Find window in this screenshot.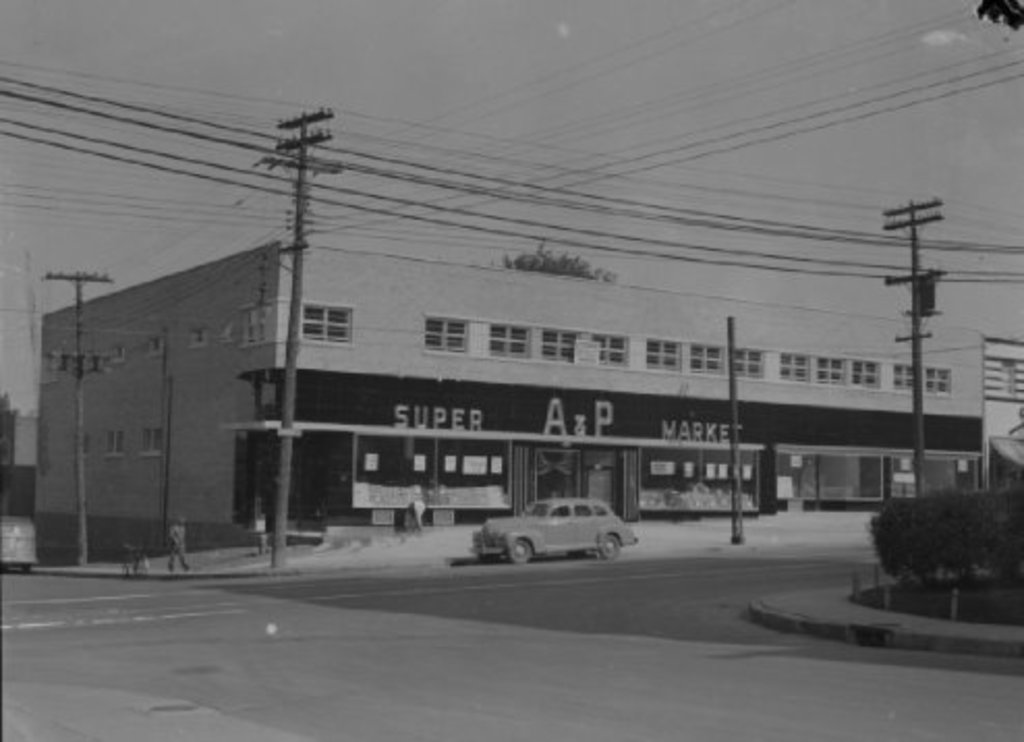
The bounding box for window is (x1=487, y1=325, x2=533, y2=361).
